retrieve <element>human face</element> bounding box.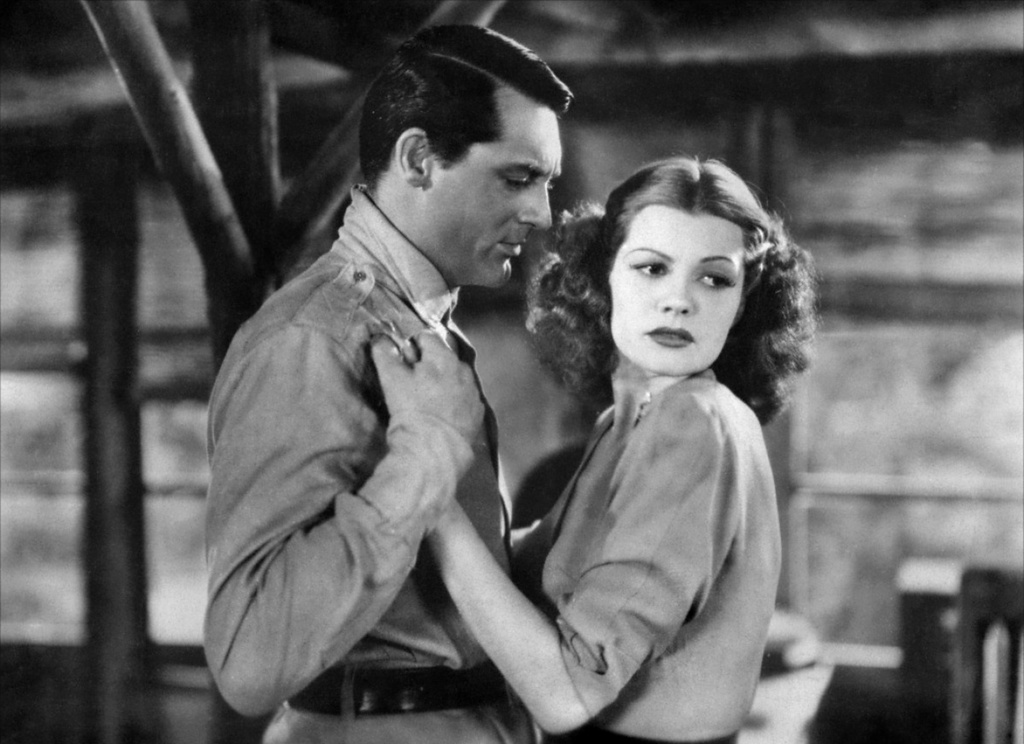
Bounding box: 431 107 564 287.
